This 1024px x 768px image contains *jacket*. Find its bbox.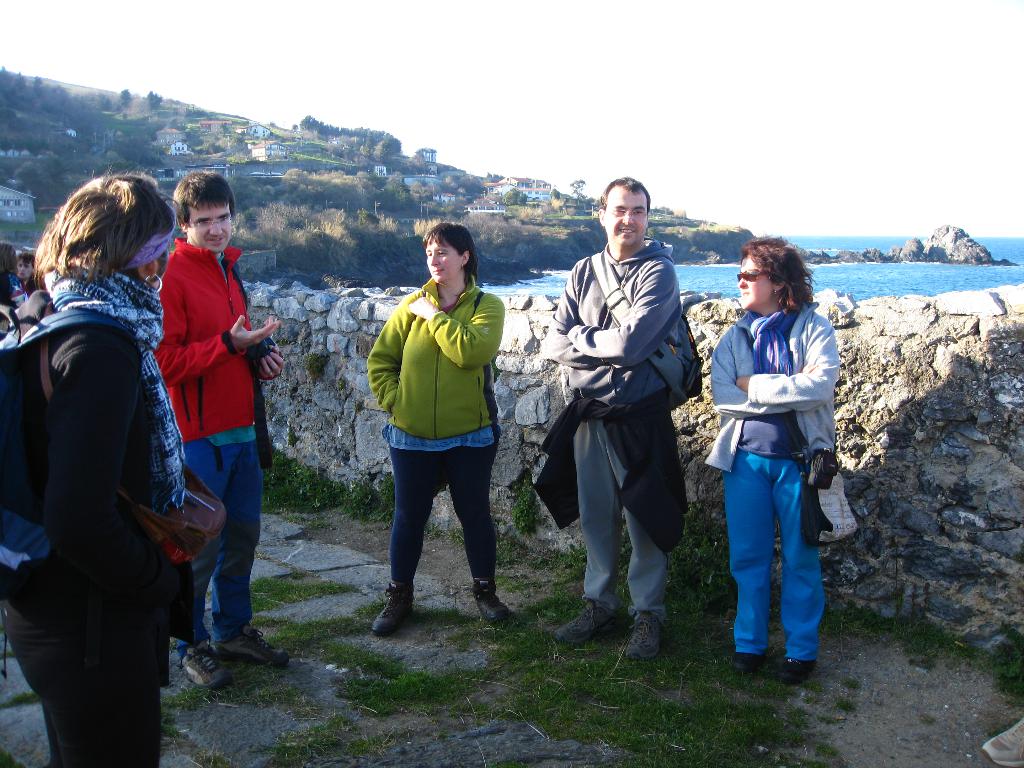
bbox=[155, 239, 252, 445].
